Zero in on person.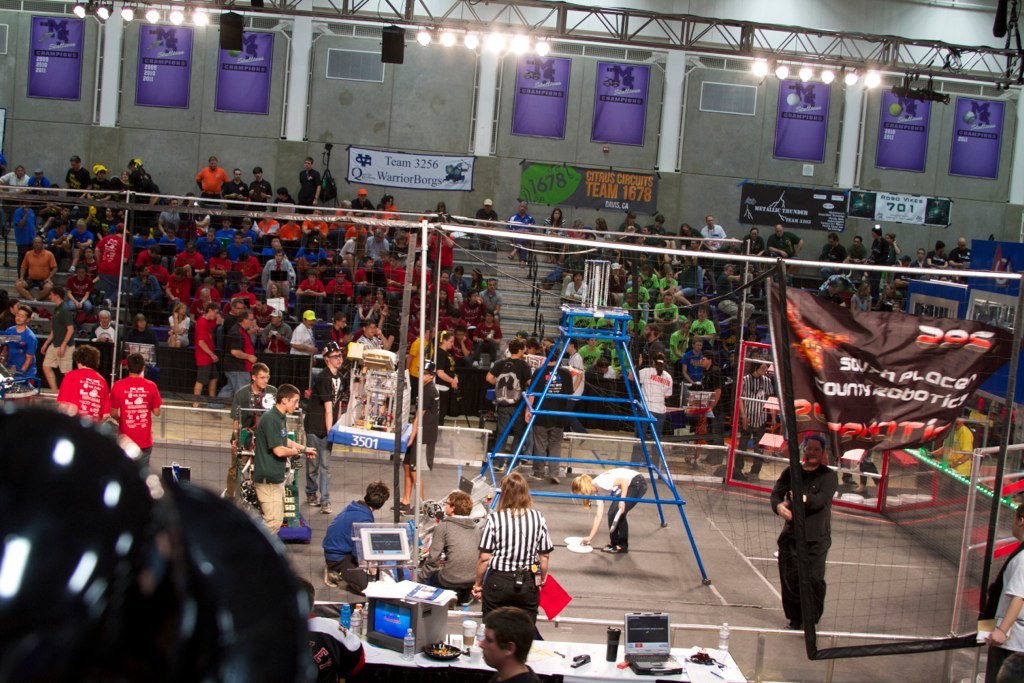
Zeroed in: 239:391:300:528.
